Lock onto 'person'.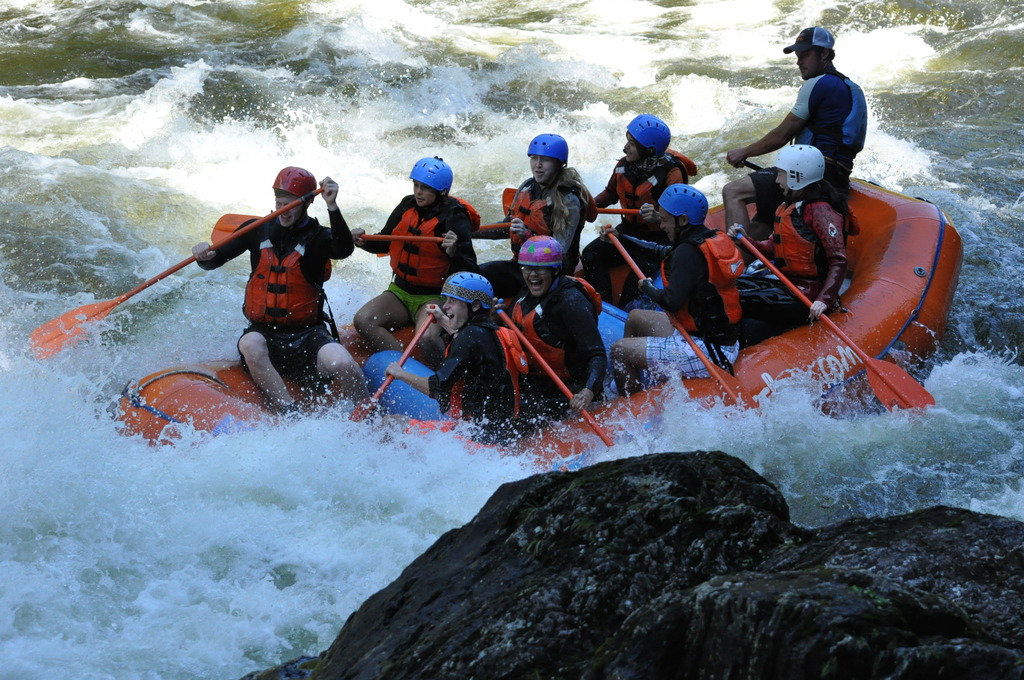
Locked: <bbox>599, 177, 746, 389</bbox>.
